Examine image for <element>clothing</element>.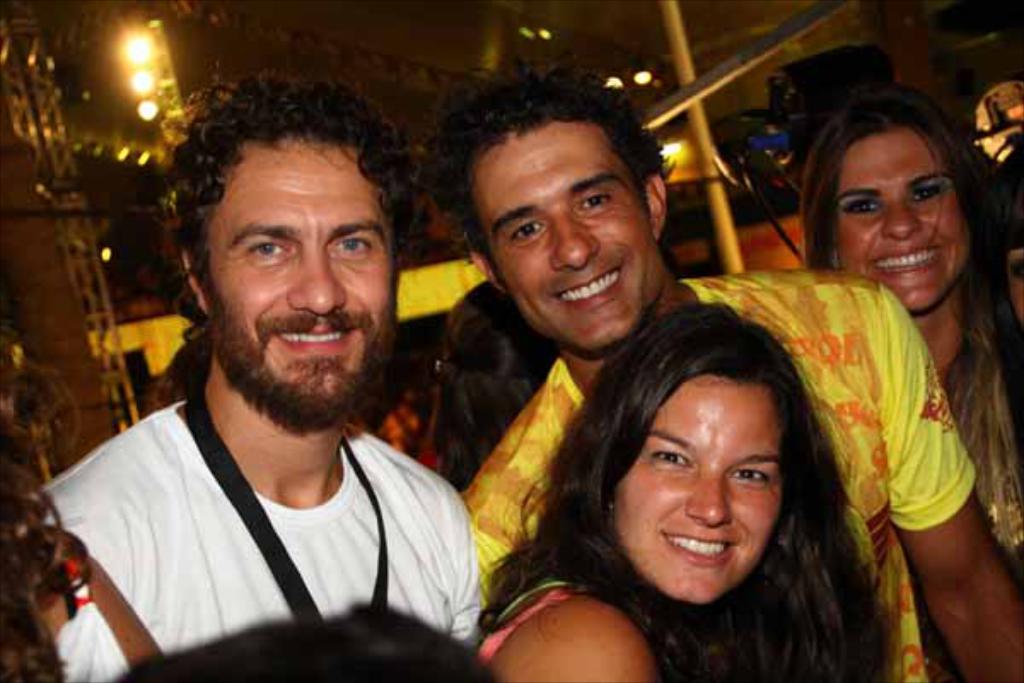
Examination result: x1=31 y1=391 x2=478 y2=681.
